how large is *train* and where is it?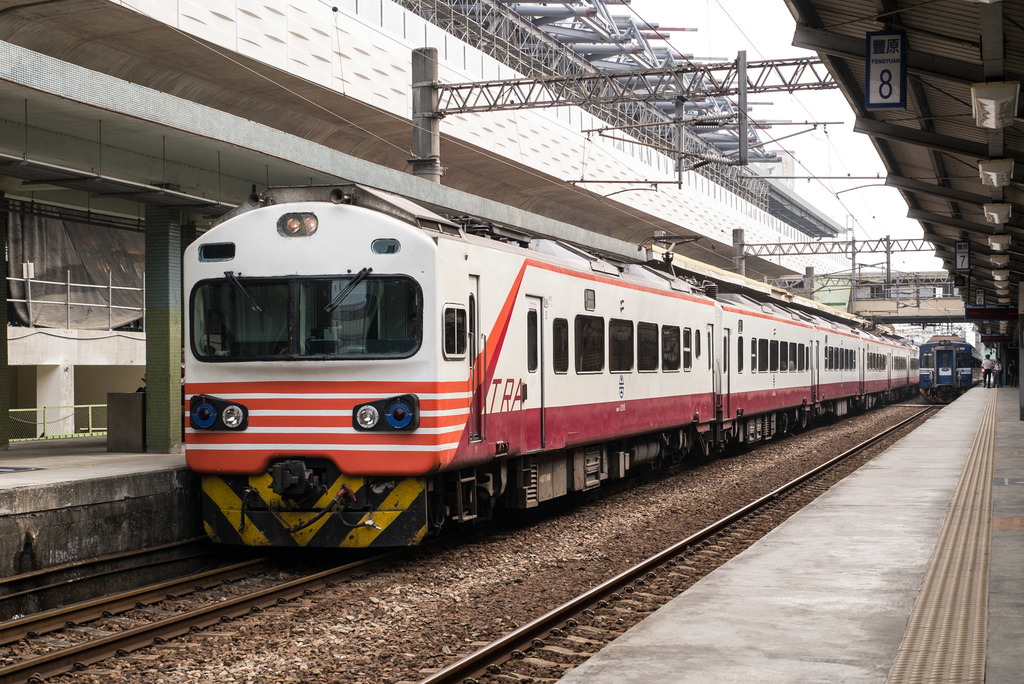
Bounding box: l=174, t=177, r=932, b=555.
